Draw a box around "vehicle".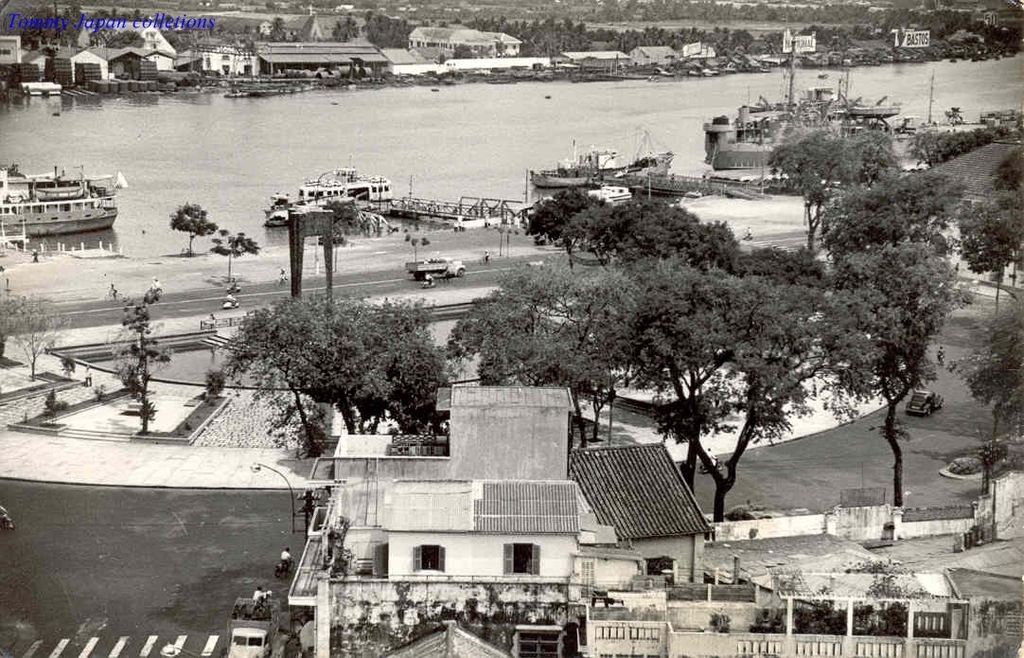
{"x1": 224, "y1": 594, "x2": 291, "y2": 657}.
